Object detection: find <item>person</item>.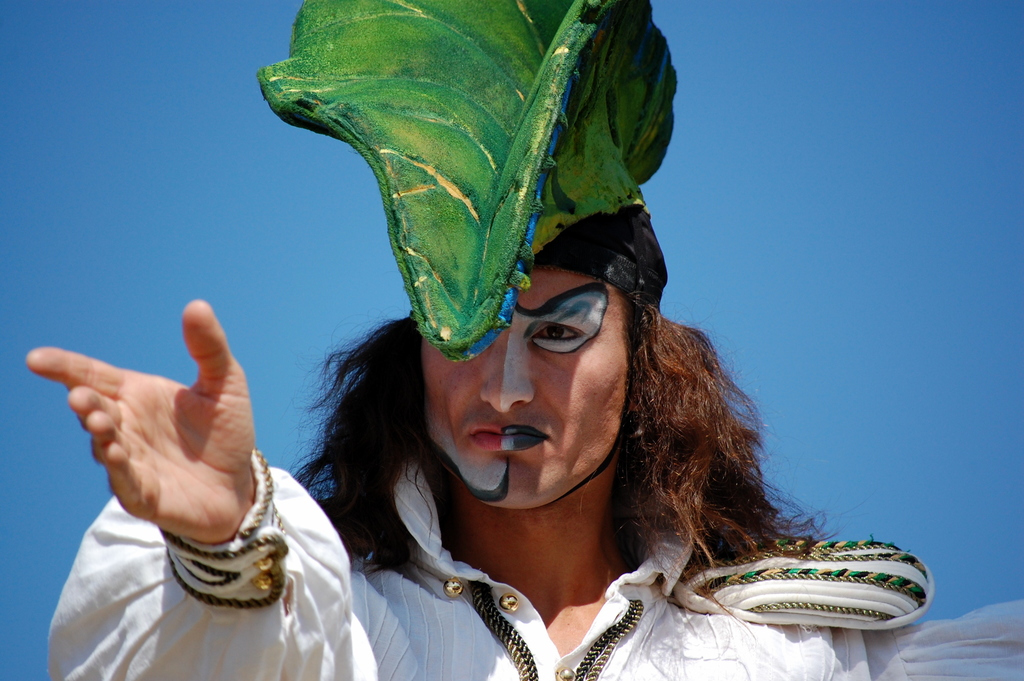
crop(277, 41, 824, 680).
